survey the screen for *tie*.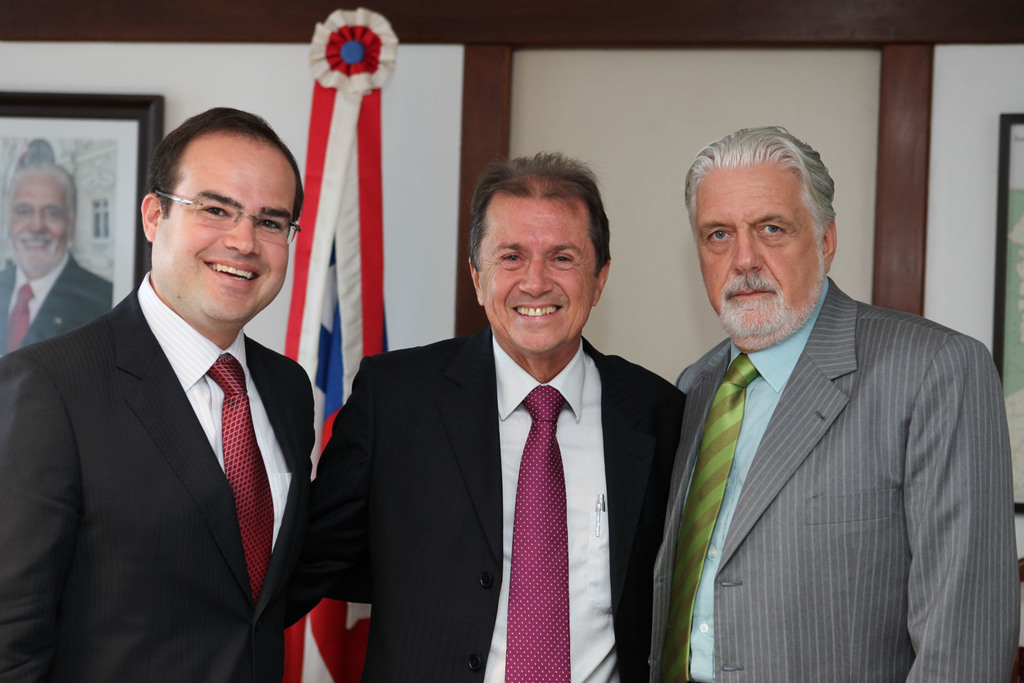
Survey found: crop(6, 281, 35, 352).
